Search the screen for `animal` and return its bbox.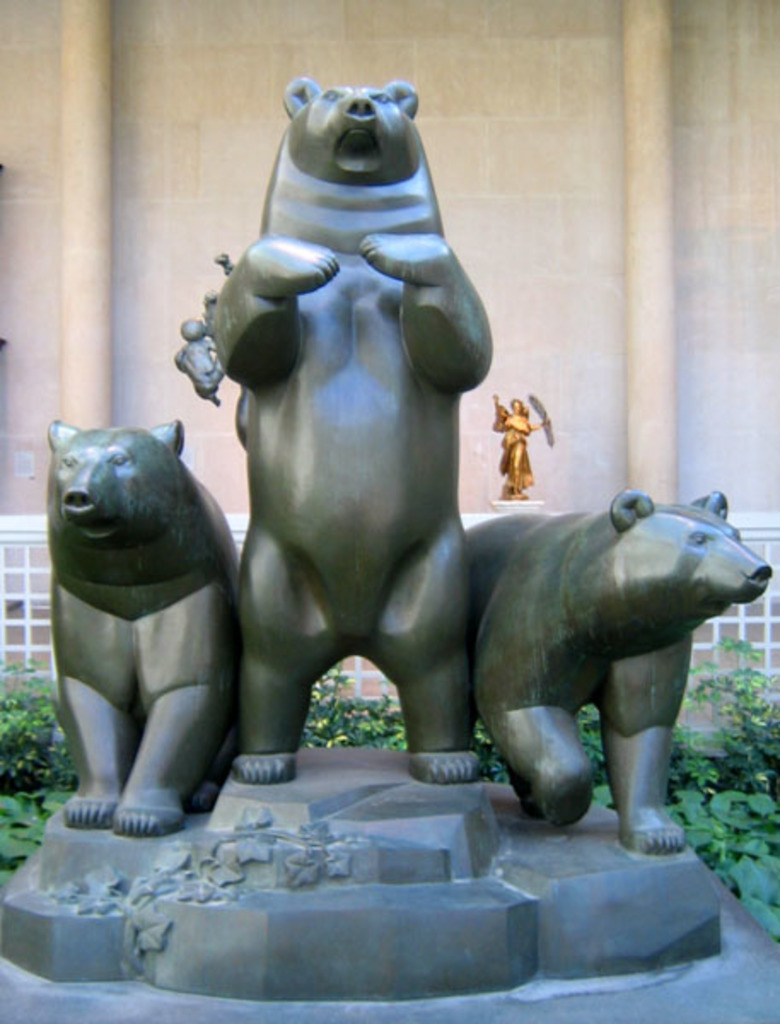
Found: pyautogui.locateOnScreen(46, 415, 247, 836).
